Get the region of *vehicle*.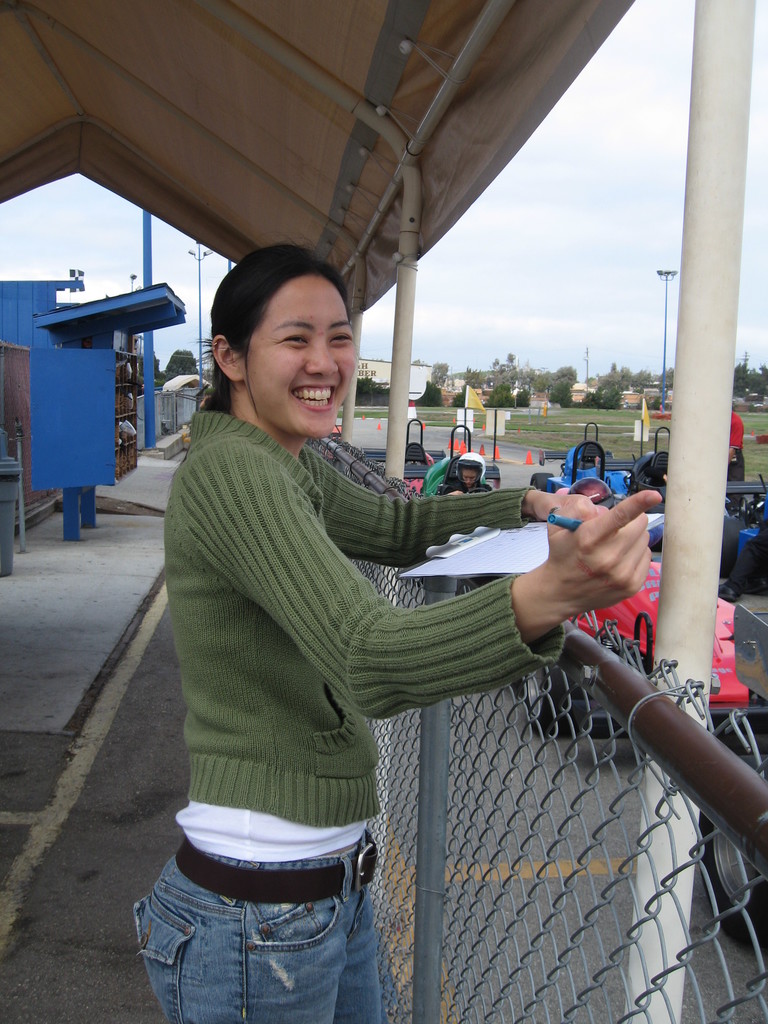
left=637, top=458, right=767, bottom=631.
